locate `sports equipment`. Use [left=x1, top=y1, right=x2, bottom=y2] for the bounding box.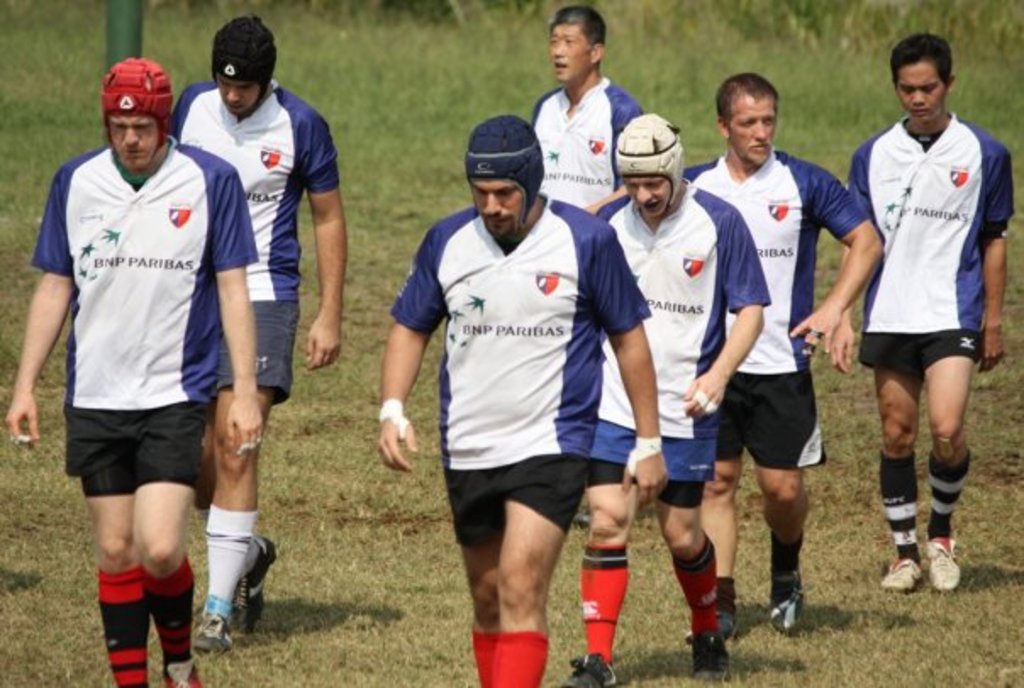
[left=100, top=53, right=175, bottom=158].
